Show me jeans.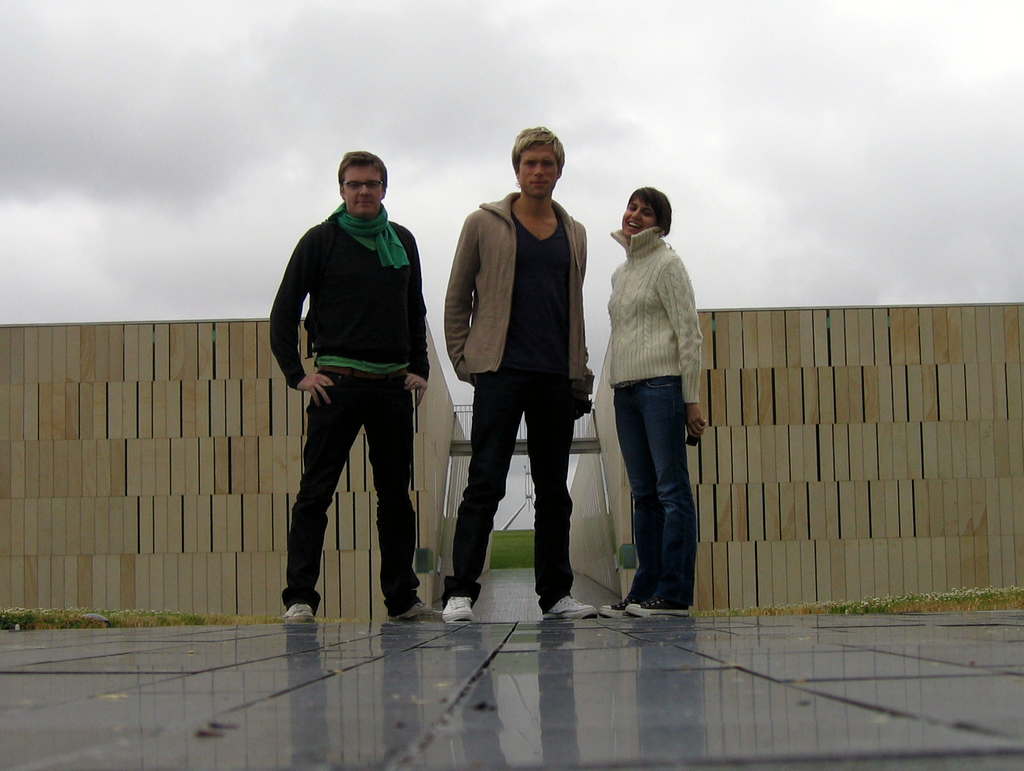
jeans is here: (left=438, top=364, right=577, bottom=609).
